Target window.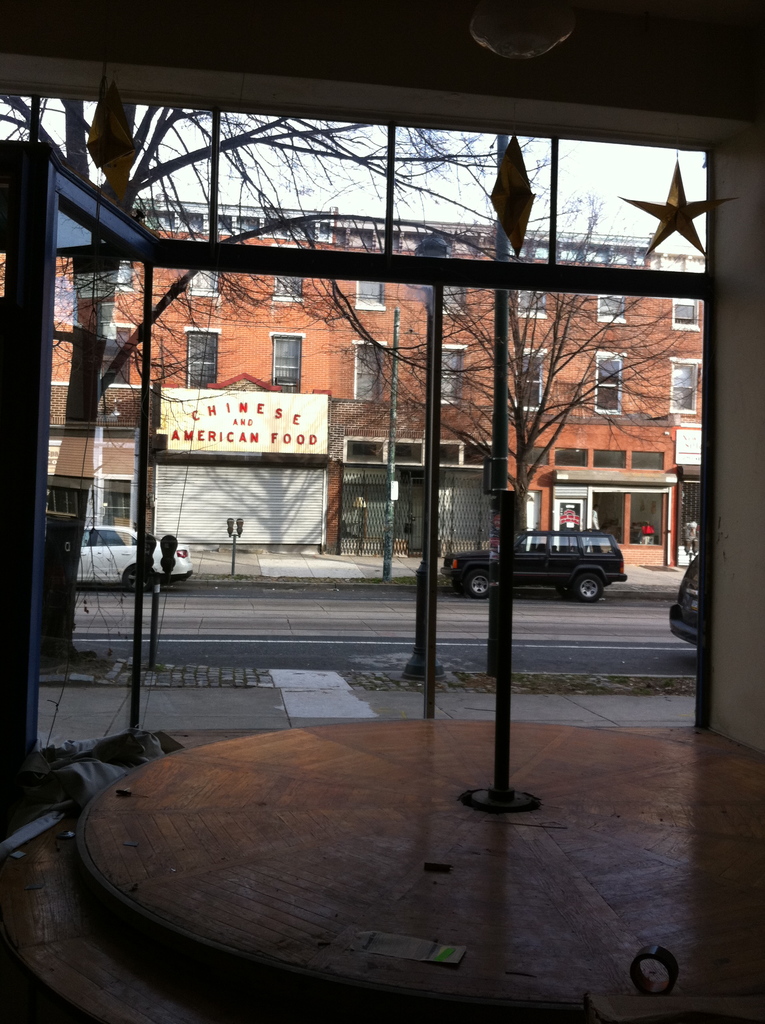
Target region: [x1=271, y1=328, x2=306, y2=394].
